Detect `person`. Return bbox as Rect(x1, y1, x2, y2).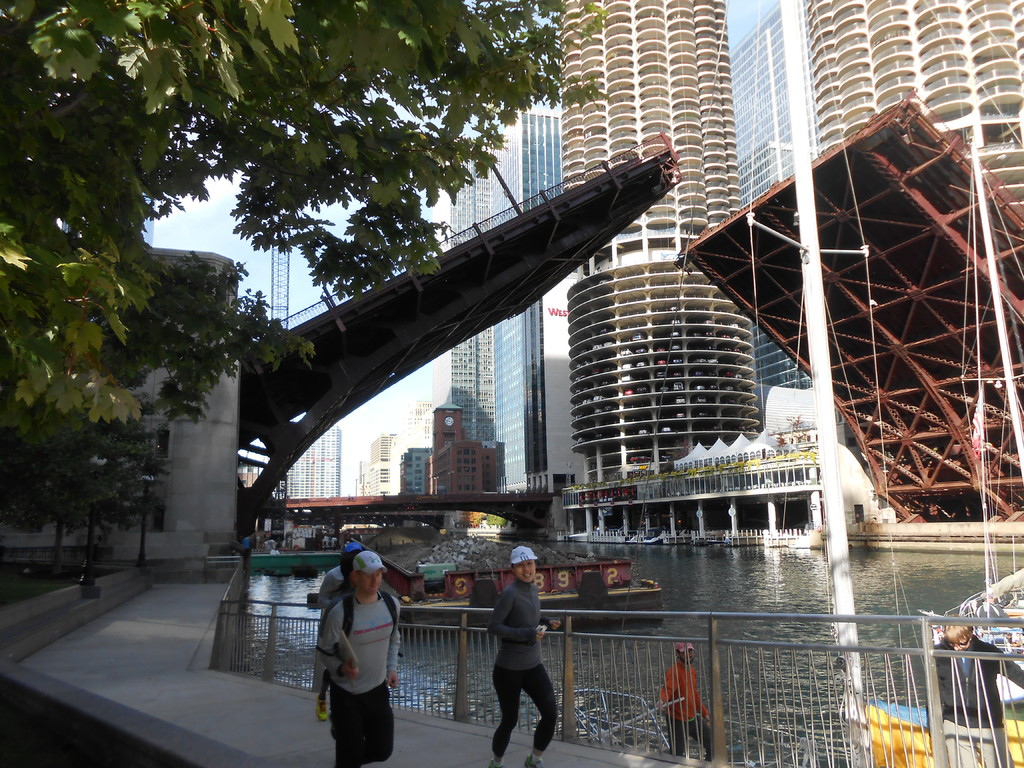
Rect(487, 547, 559, 767).
